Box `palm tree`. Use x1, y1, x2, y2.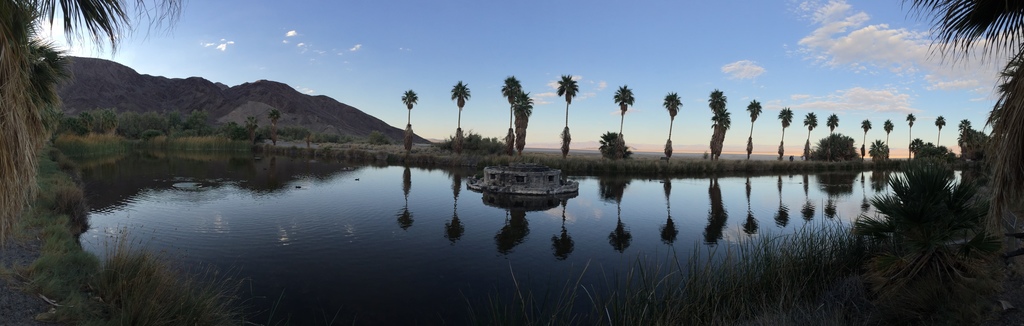
400, 86, 420, 157.
